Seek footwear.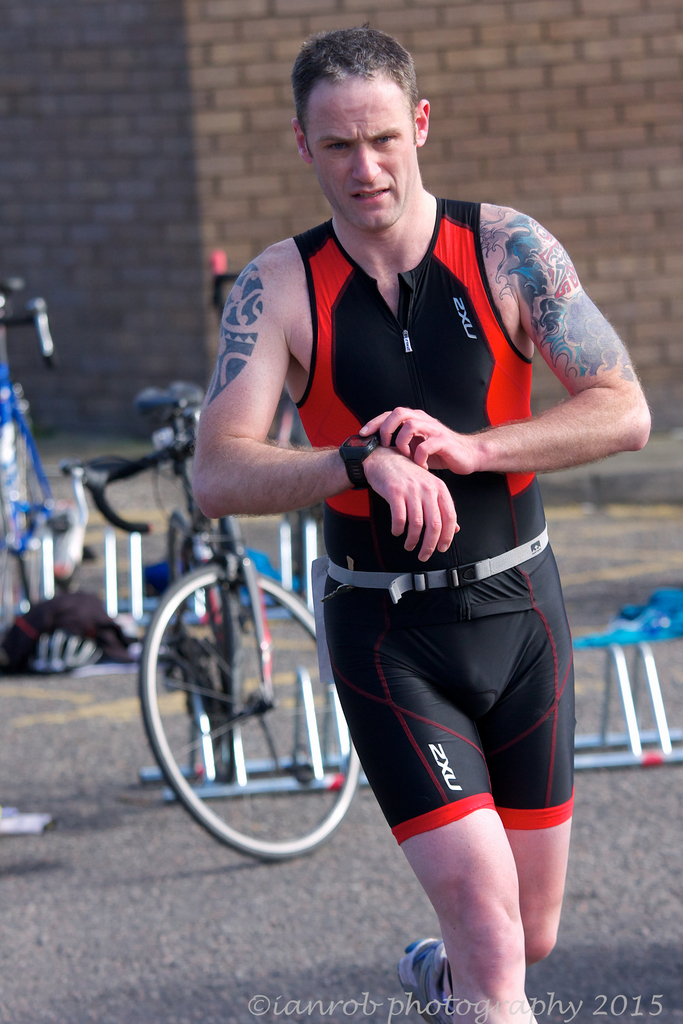
<box>383,939,450,1017</box>.
